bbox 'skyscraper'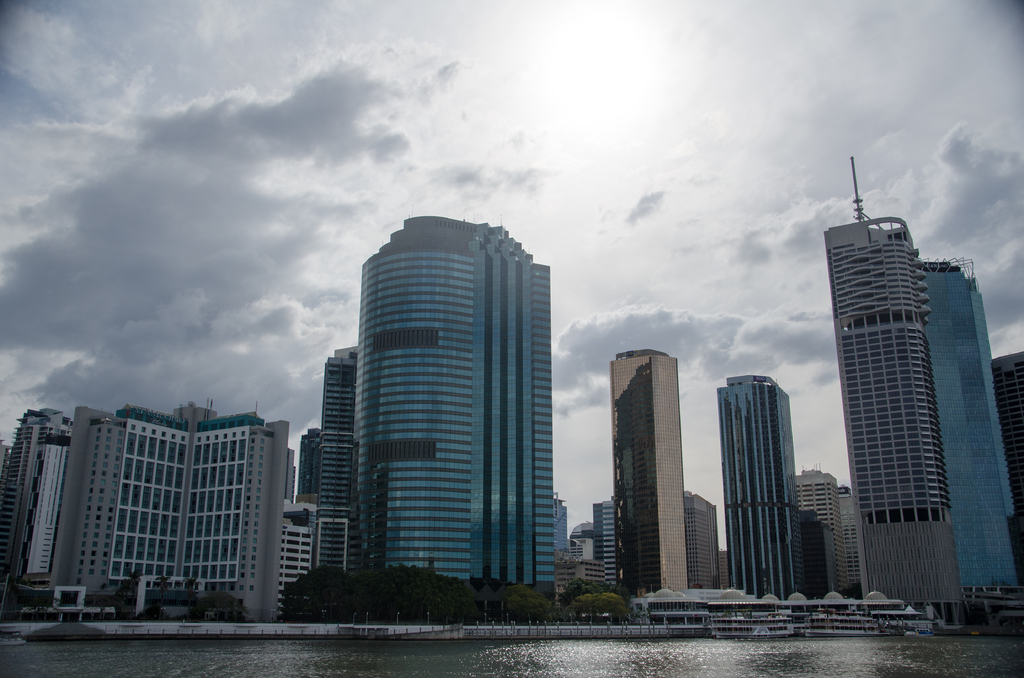
region(347, 213, 562, 581)
